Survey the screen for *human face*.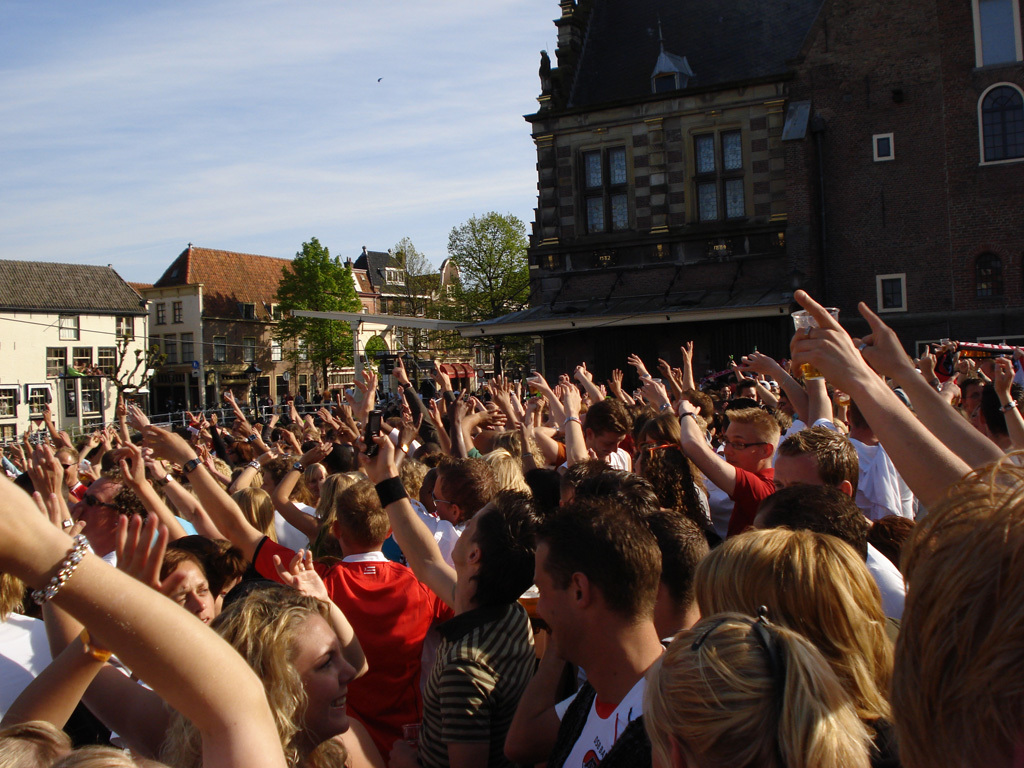
Survey found: {"x1": 720, "y1": 415, "x2": 760, "y2": 470}.
